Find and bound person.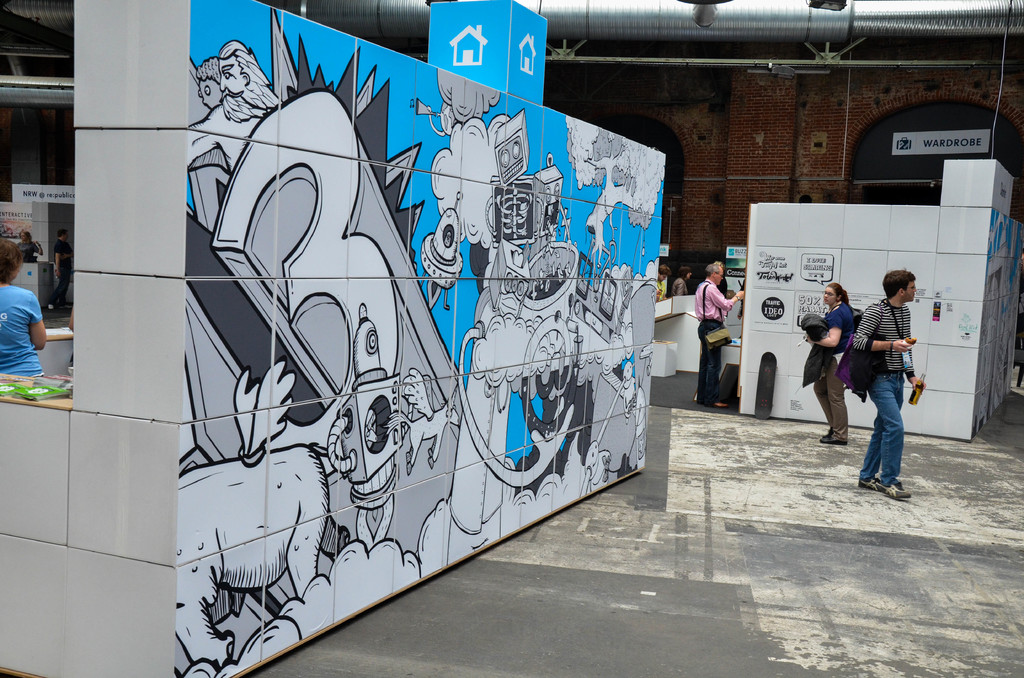
Bound: bbox=(187, 41, 280, 179).
